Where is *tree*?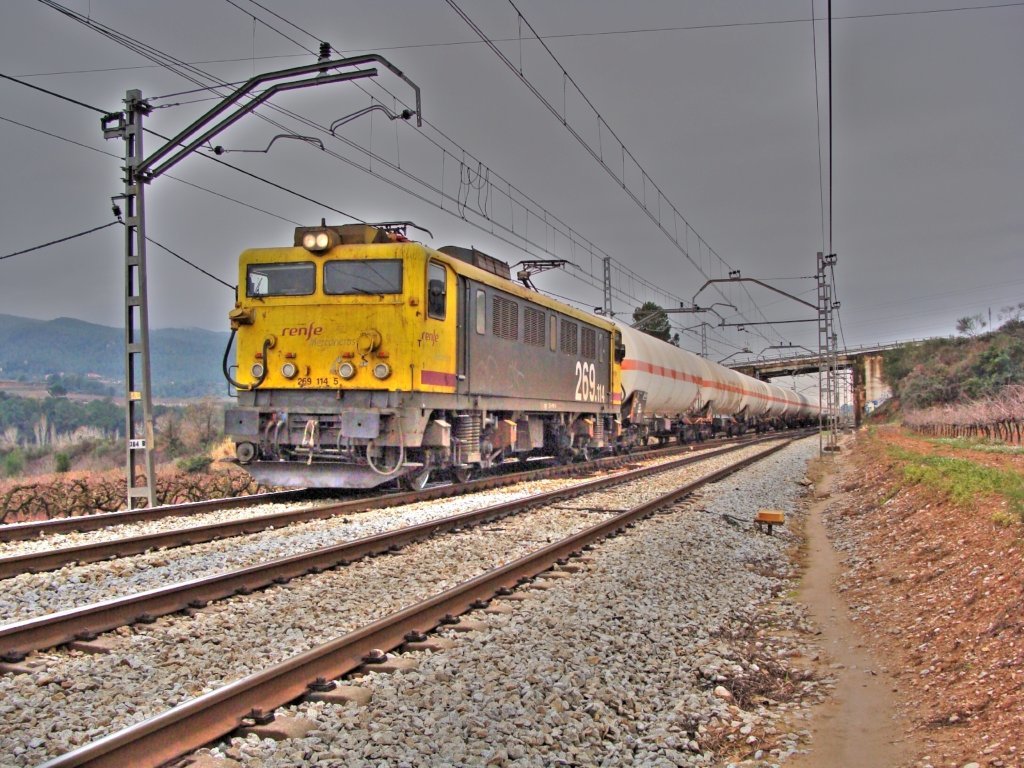
[632, 300, 680, 346].
